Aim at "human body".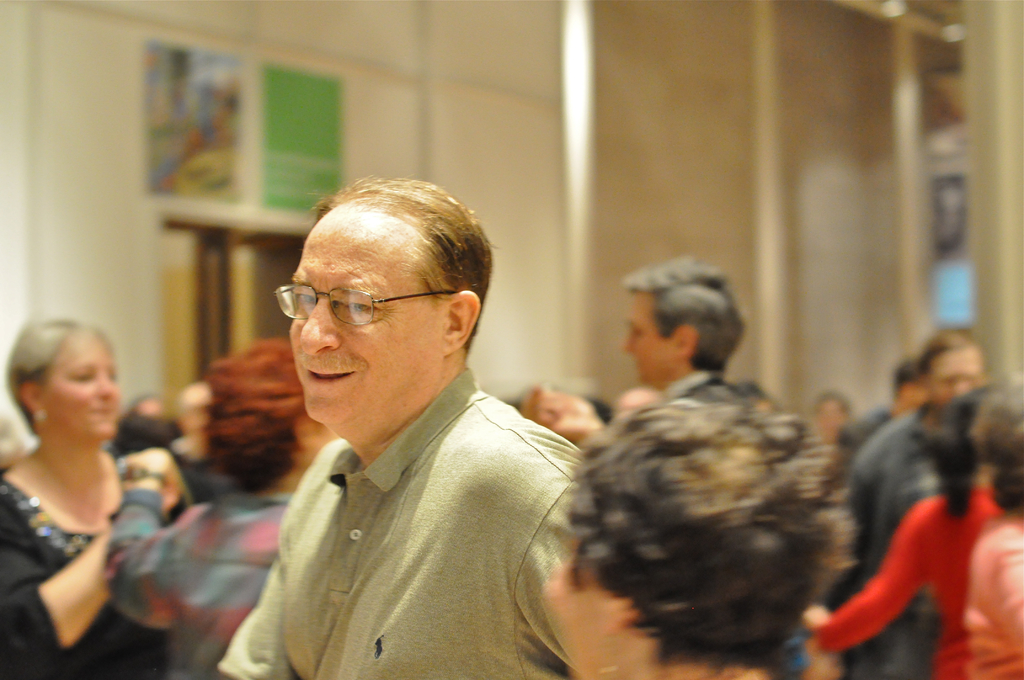
Aimed at box=[2, 439, 232, 679].
